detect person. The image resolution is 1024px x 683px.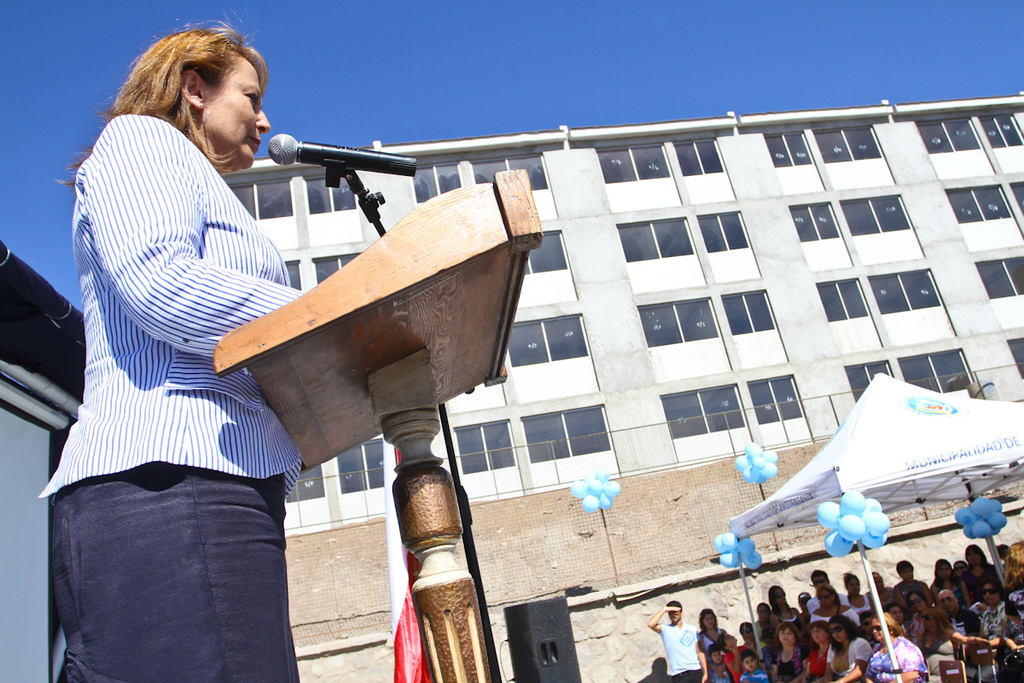
[left=803, top=619, right=827, bottom=676].
